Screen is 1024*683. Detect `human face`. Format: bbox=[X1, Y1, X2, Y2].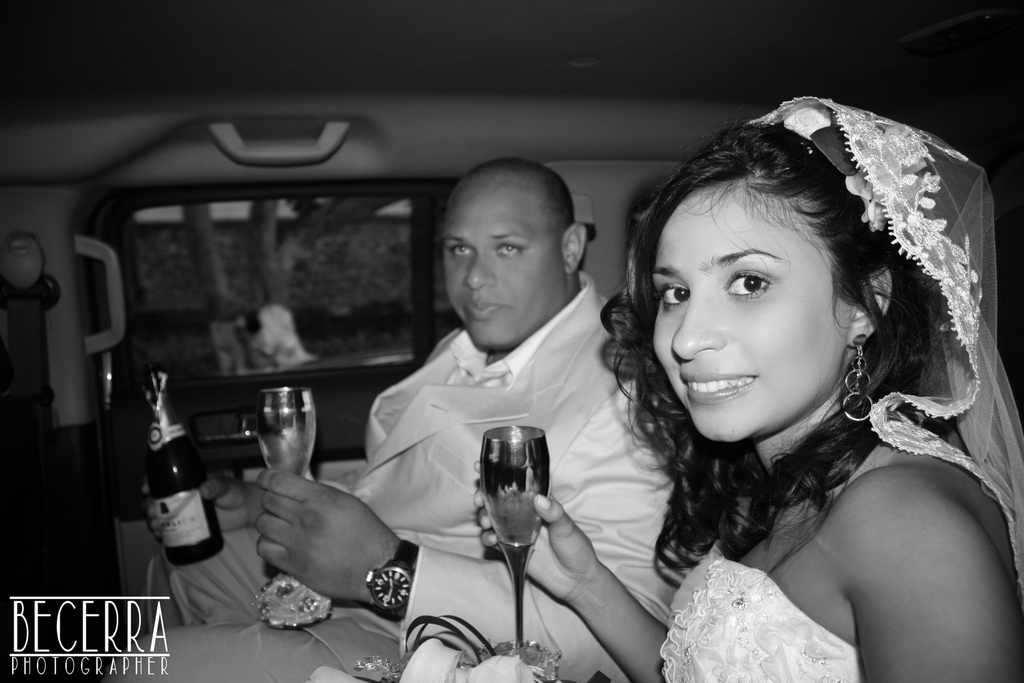
bbox=[653, 181, 852, 443].
